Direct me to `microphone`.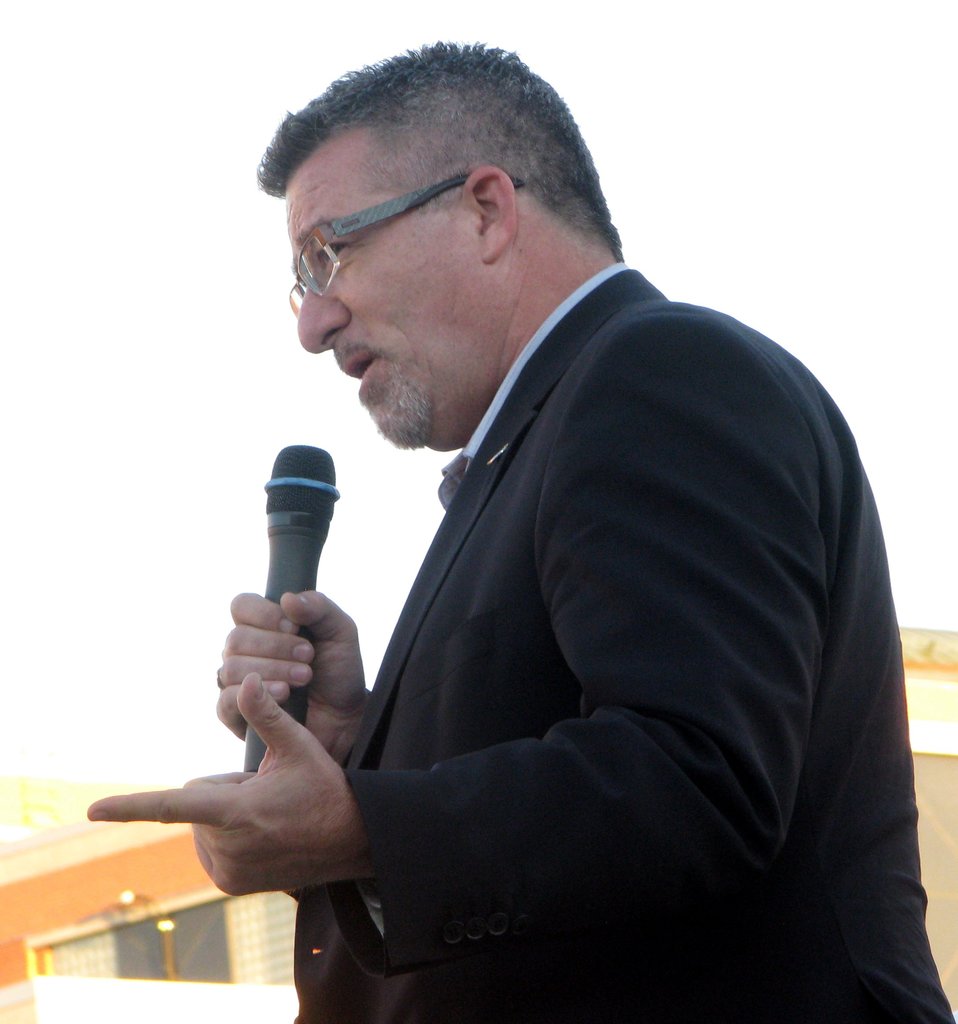
Direction: 256,440,340,768.
